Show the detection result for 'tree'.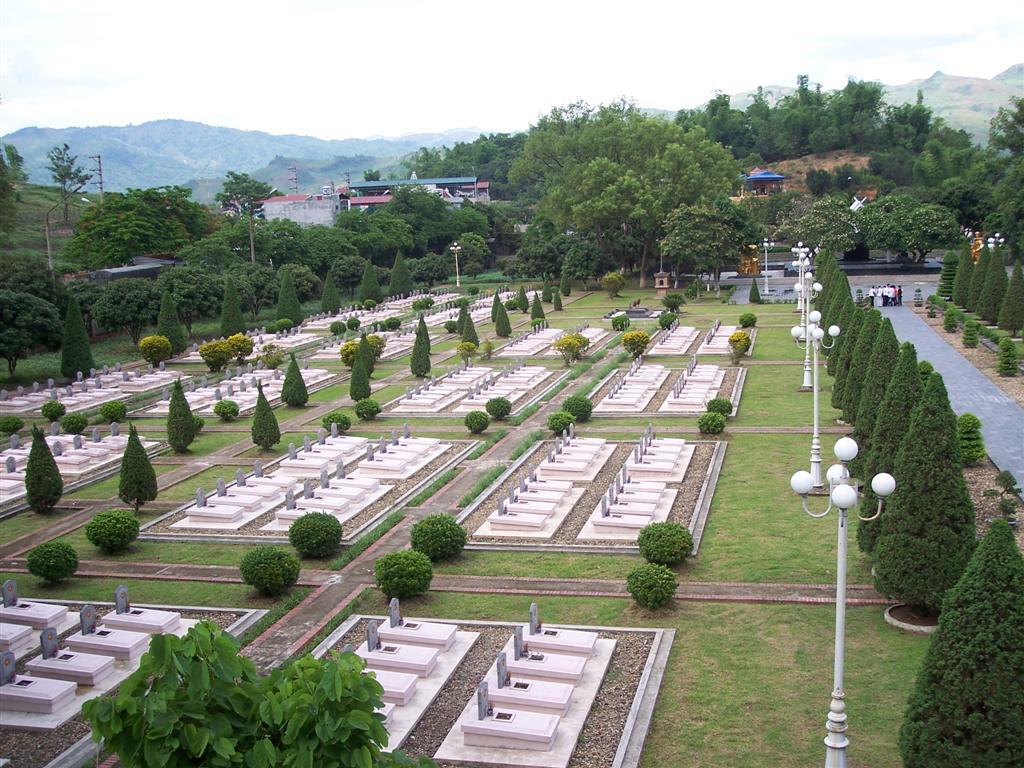
left=552, top=284, right=565, bottom=308.
